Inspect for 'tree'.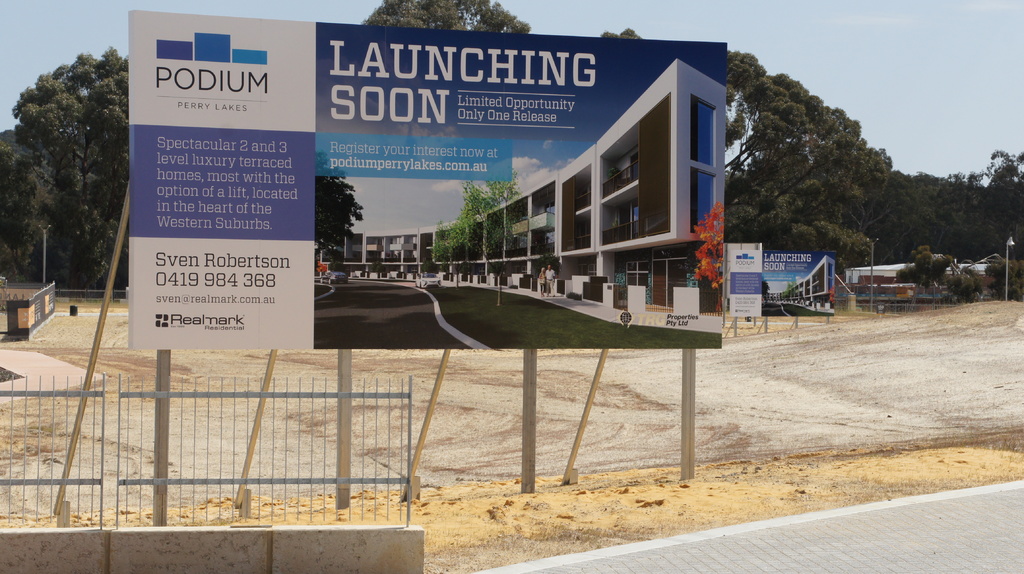
Inspection: <region>872, 168, 1002, 275</region>.
